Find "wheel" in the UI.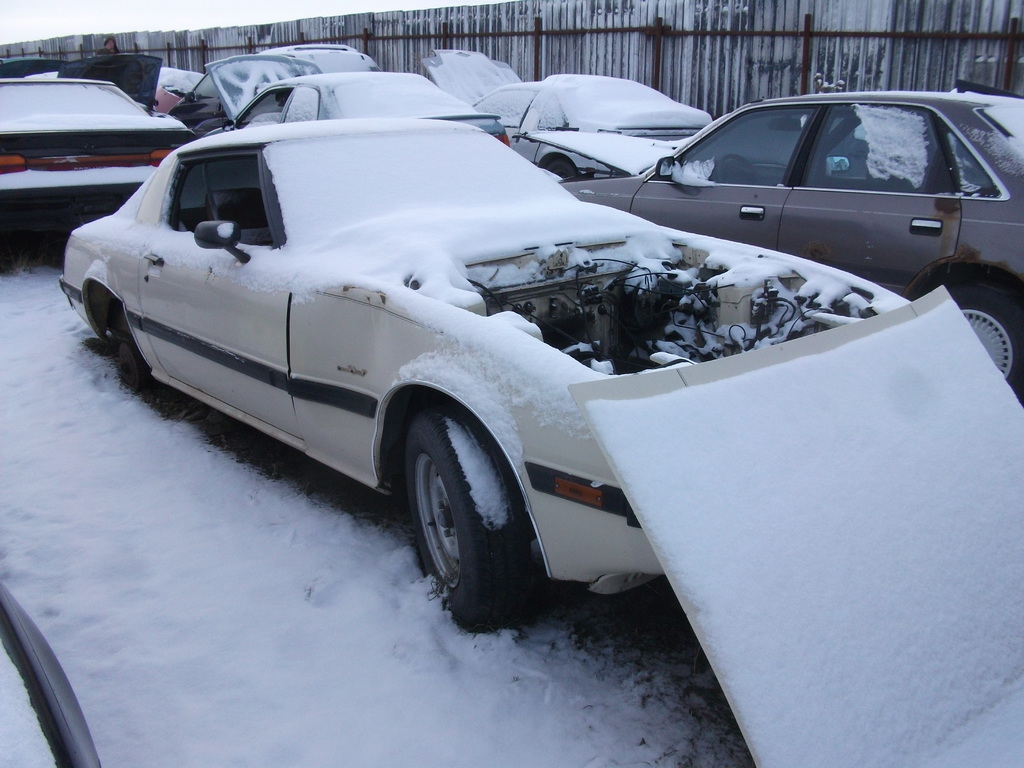
UI element at (x1=543, y1=158, x2=579, y2=178).
